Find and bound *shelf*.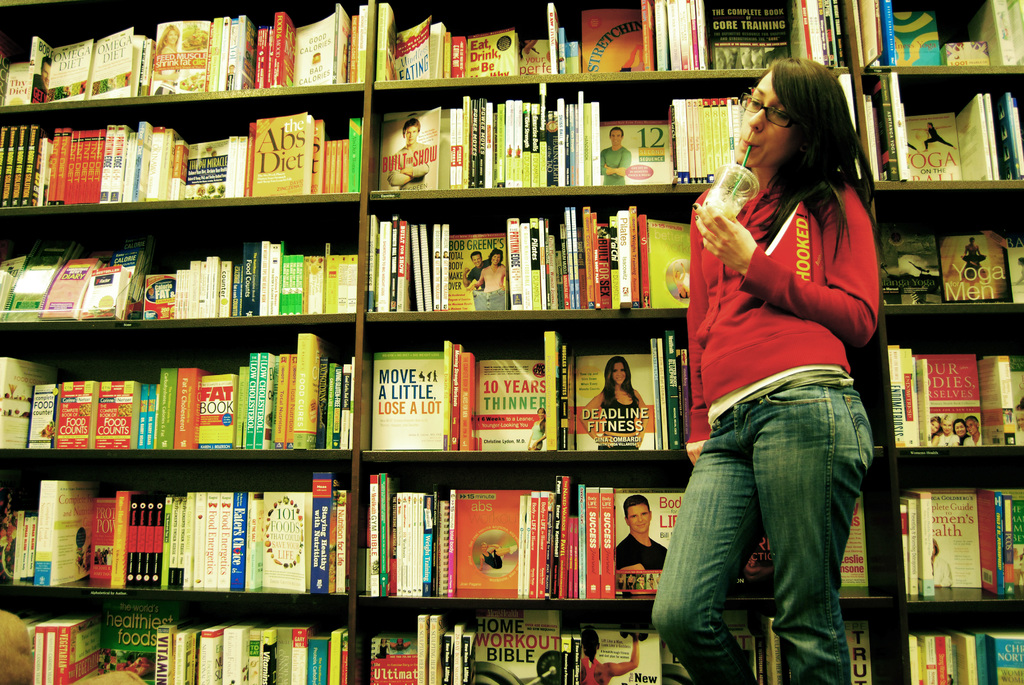
Bound: l=371, t=324, r=685, b=466.
